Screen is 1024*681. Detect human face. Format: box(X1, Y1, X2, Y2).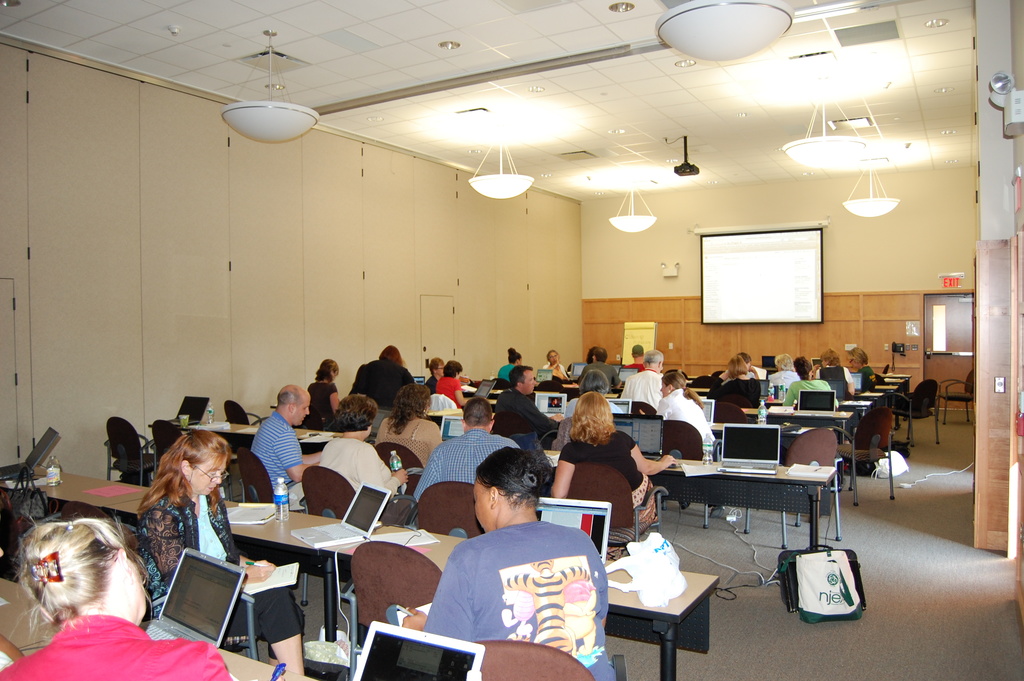
box(124, 543, 147, 612).
